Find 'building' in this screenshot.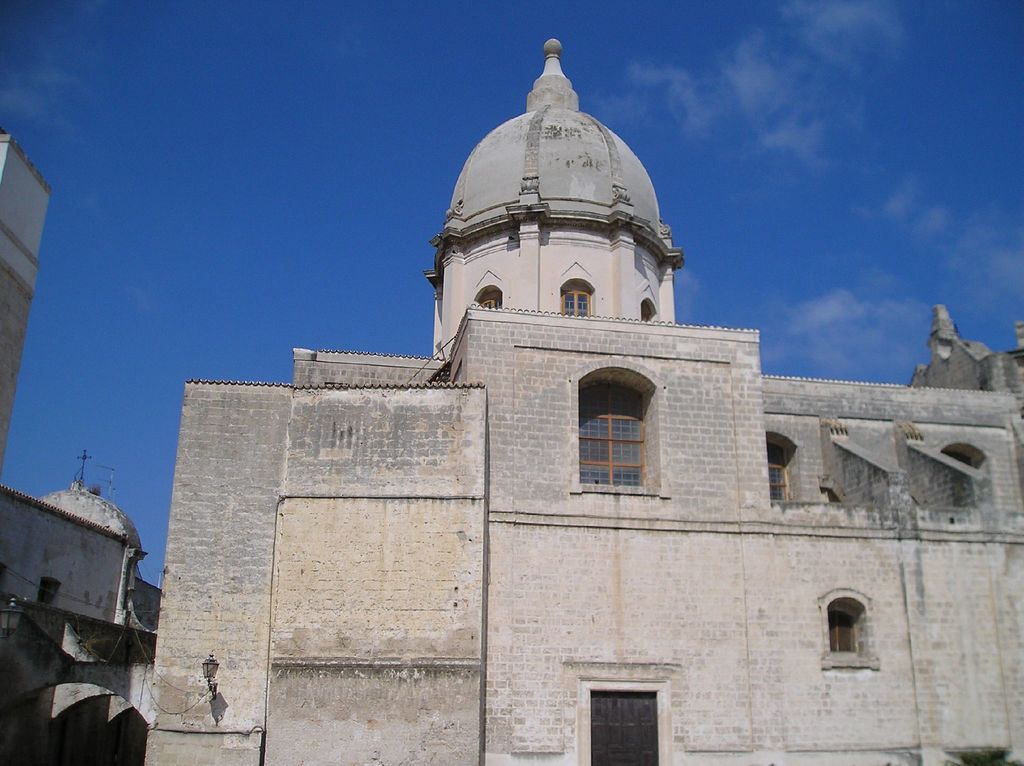
The bounding box for 'building' is 0, 446, 159, 765.
